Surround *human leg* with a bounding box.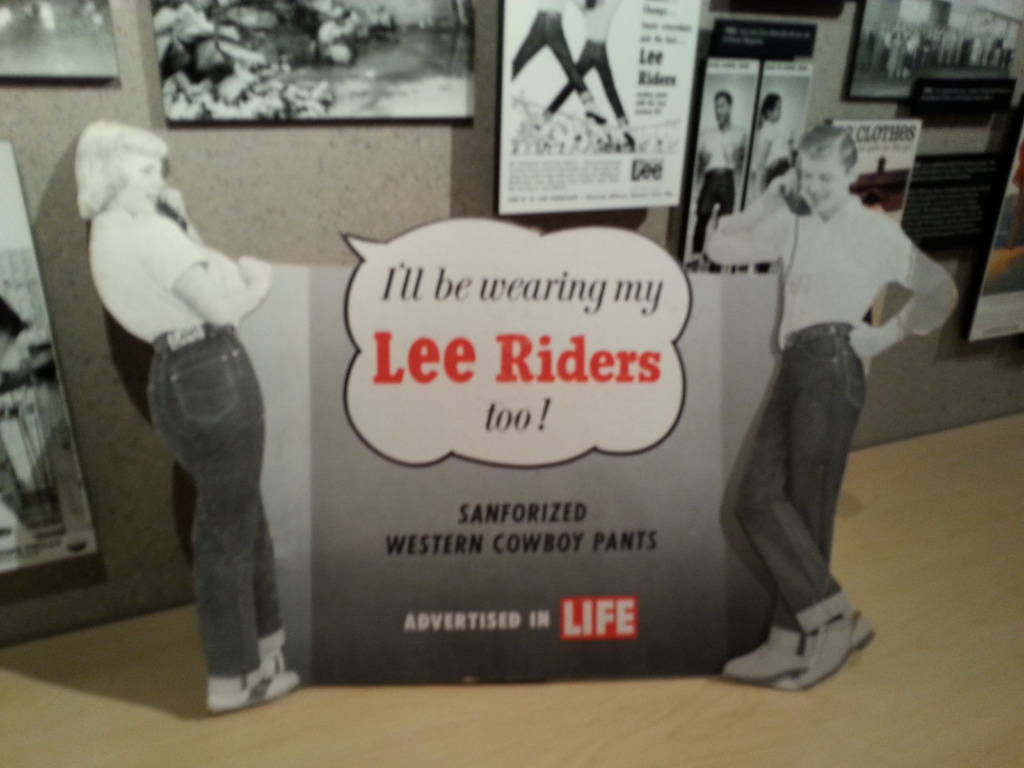
<bbox>732, 356, 868, 684</bbox>.
